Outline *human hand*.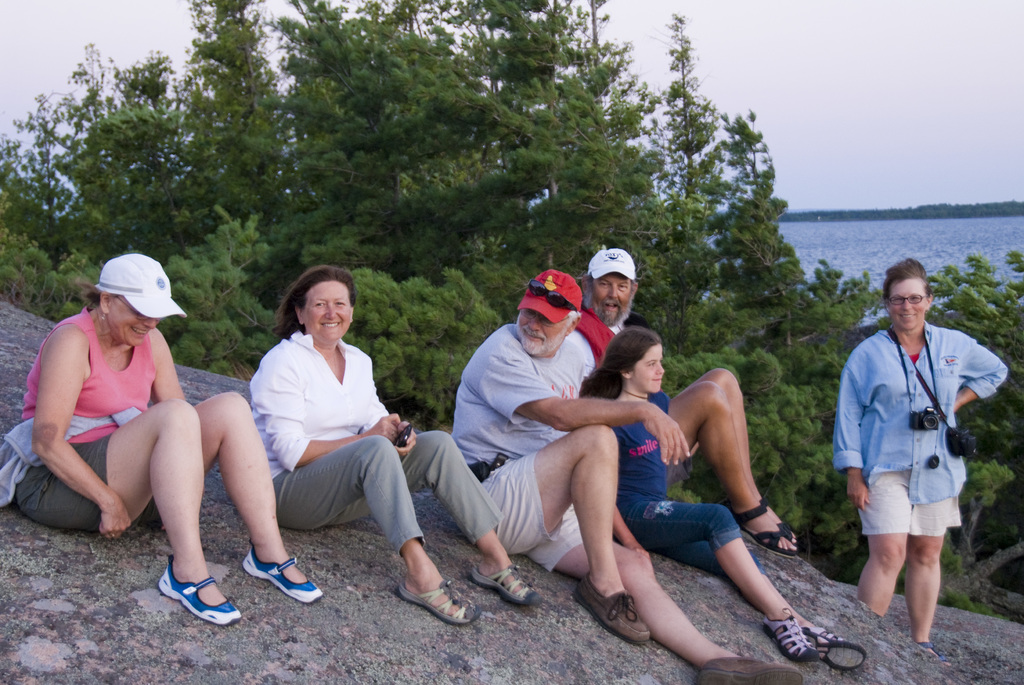
Outline: {"left": 636, "top": 549, "right": 655, "bottom": 579}.
